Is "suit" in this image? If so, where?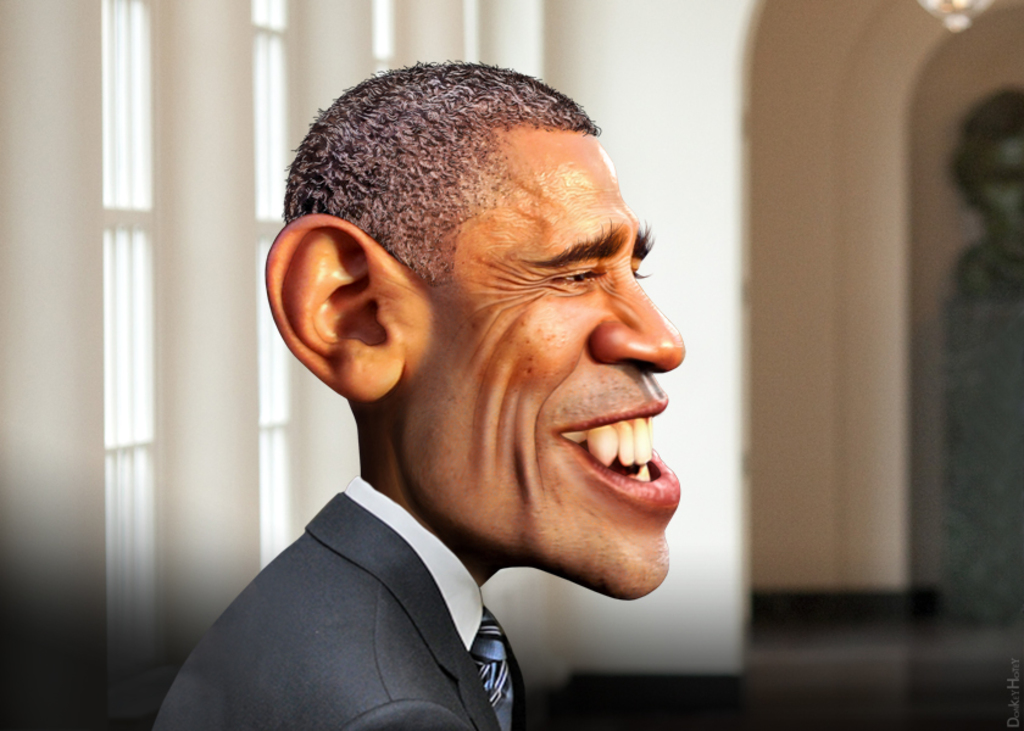
Yes, at {"x1": 150, "y1": 417, "x2": 619, "y2": 718}.
